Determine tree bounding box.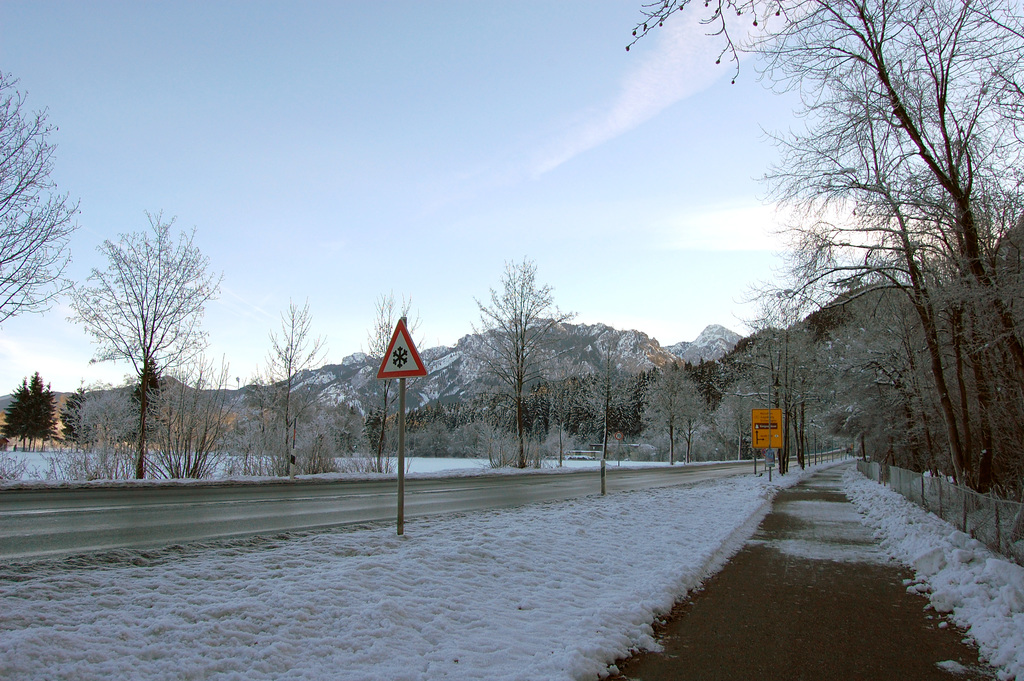
Determined: (0, 373, 64, 452).
